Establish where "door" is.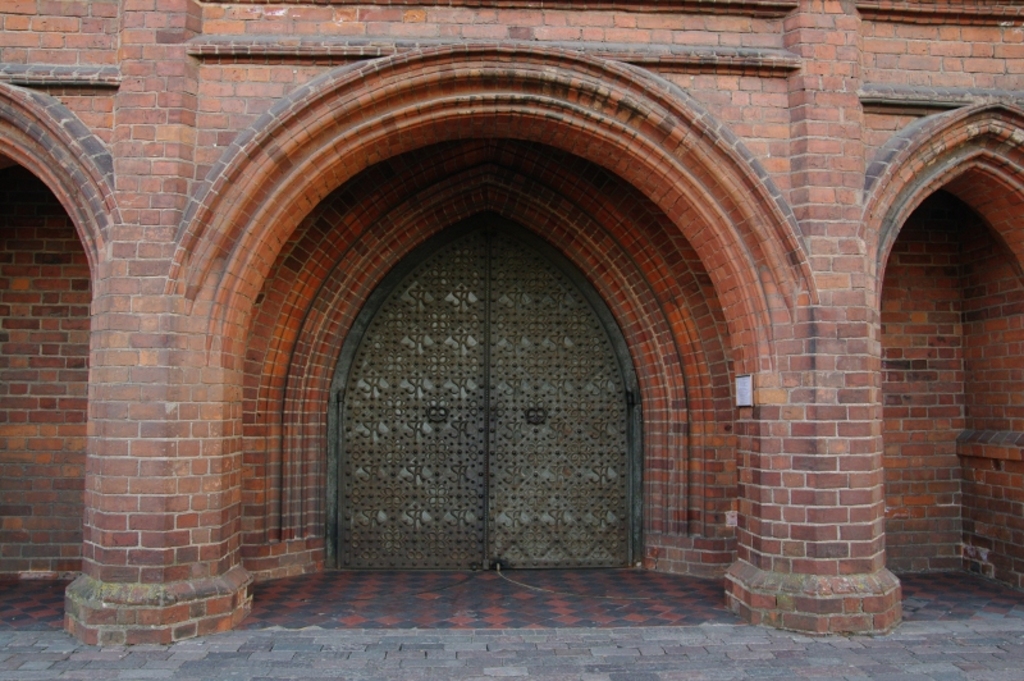
Established at {"x1": 486, "y1": 210, "x2": 641, "y2": 566}.
